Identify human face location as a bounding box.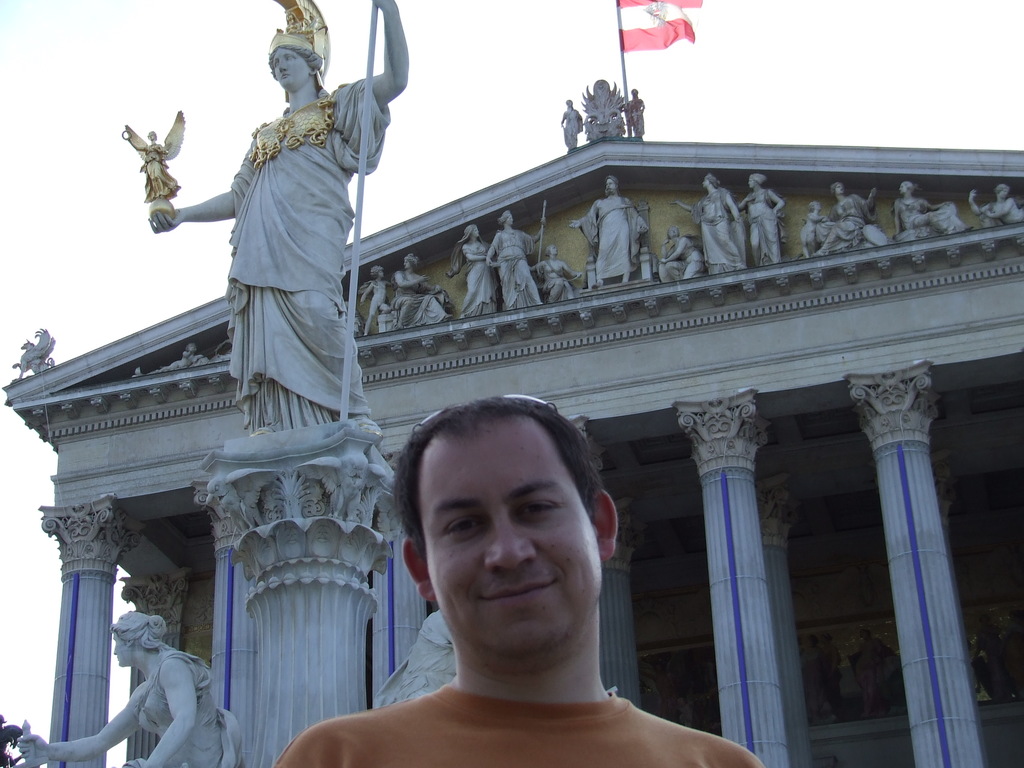
box=[474, 227, 482, 238].
